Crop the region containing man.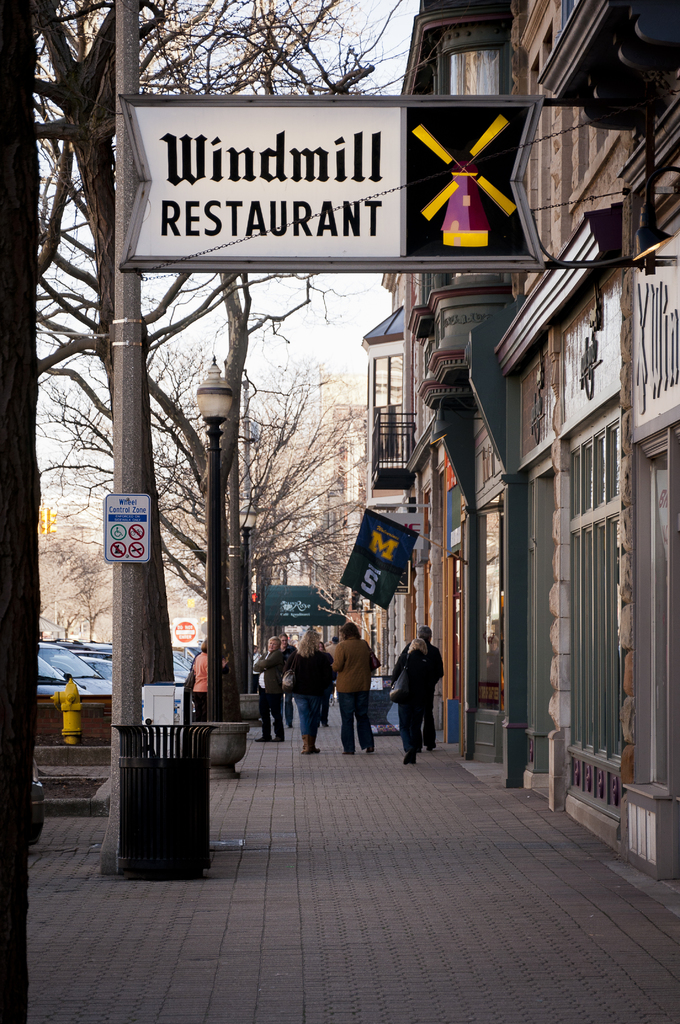
Crop region: BBox(417, 623, 444, 748).
